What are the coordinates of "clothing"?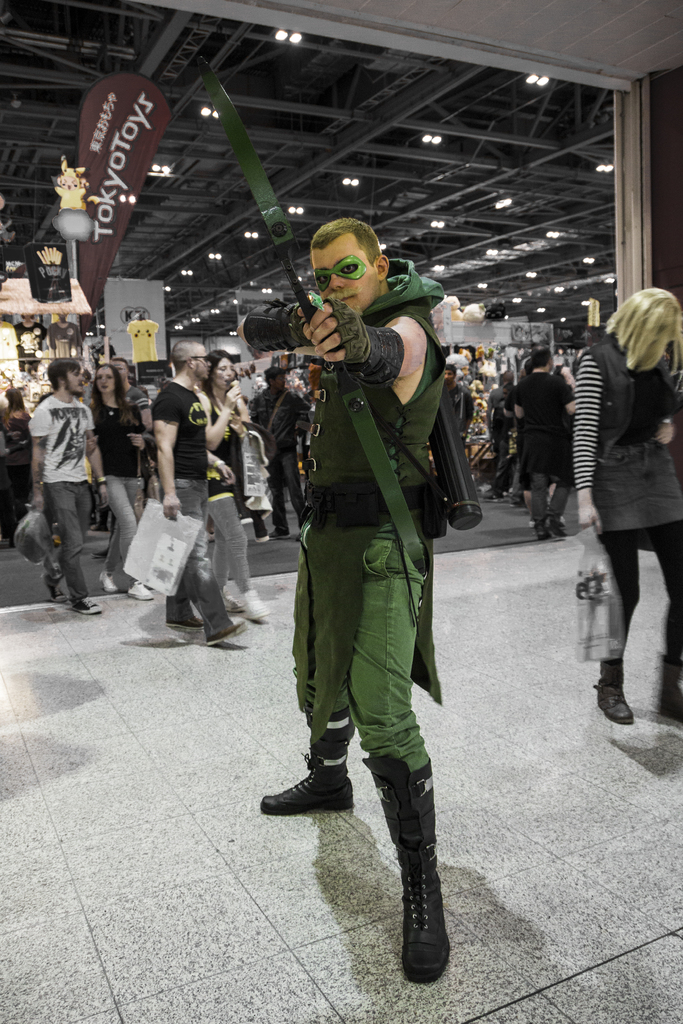
pyautogui.locateOnScreen(507, 371, 582, 529).
